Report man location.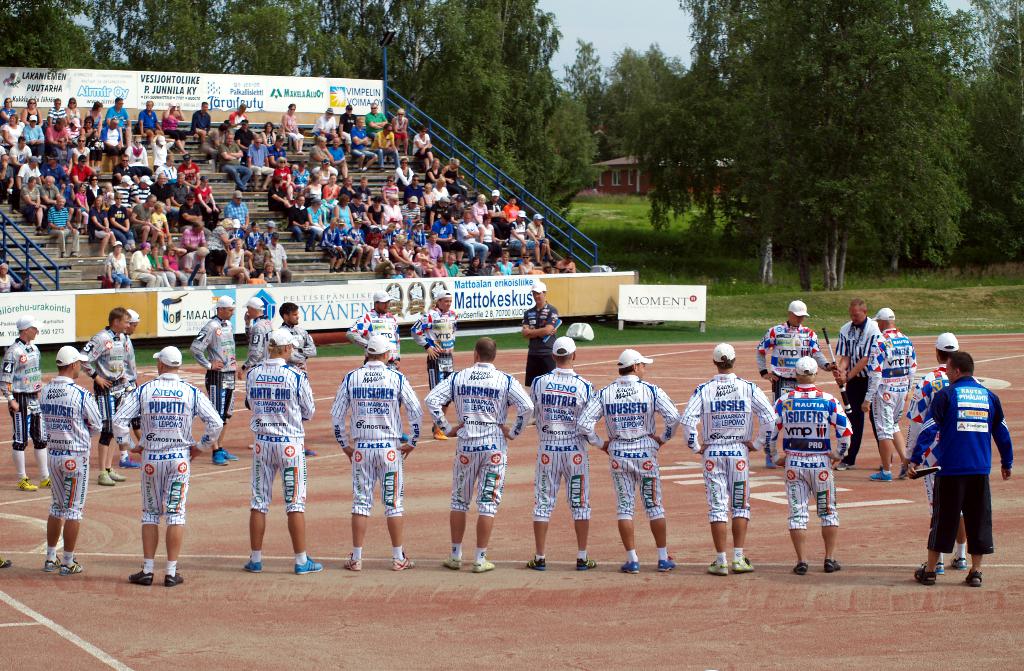
Report: [x1=529, y1=334, x2=600, y2=569].
